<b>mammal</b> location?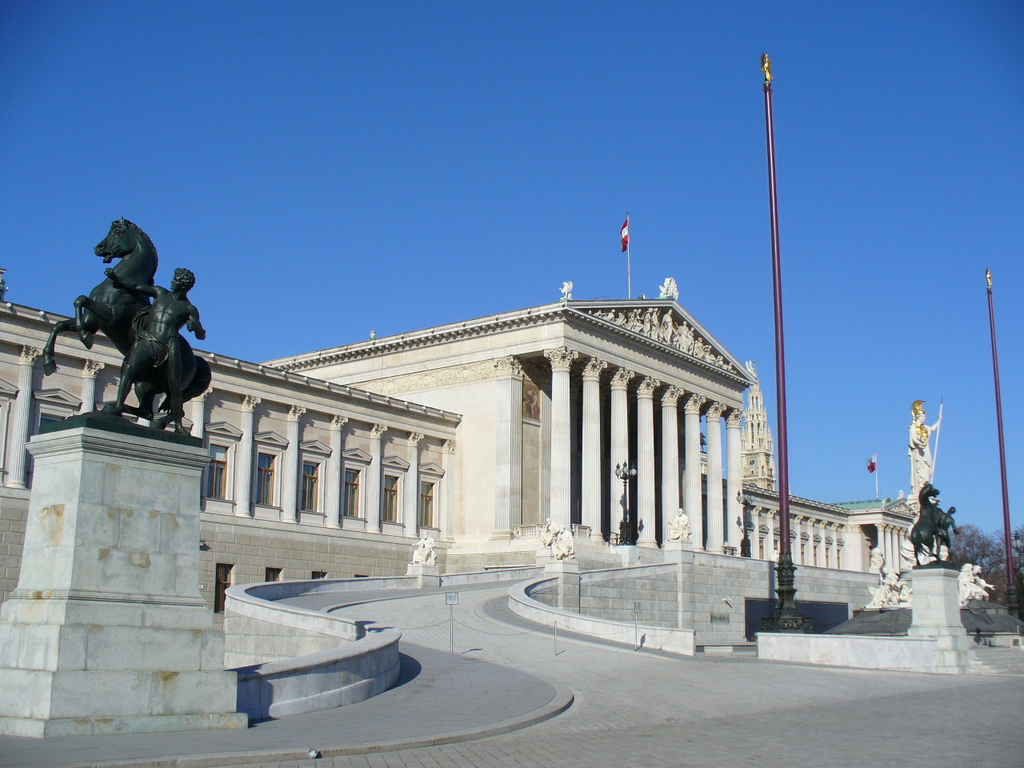
909 399 941 497
